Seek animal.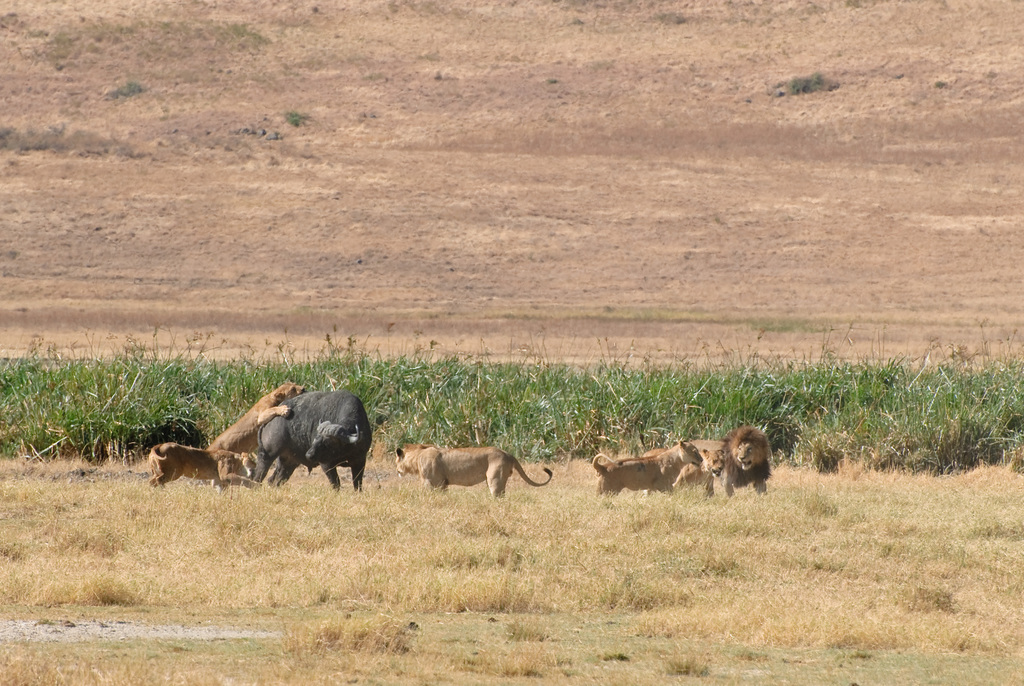
select_region(643, 450, 724, 496).
